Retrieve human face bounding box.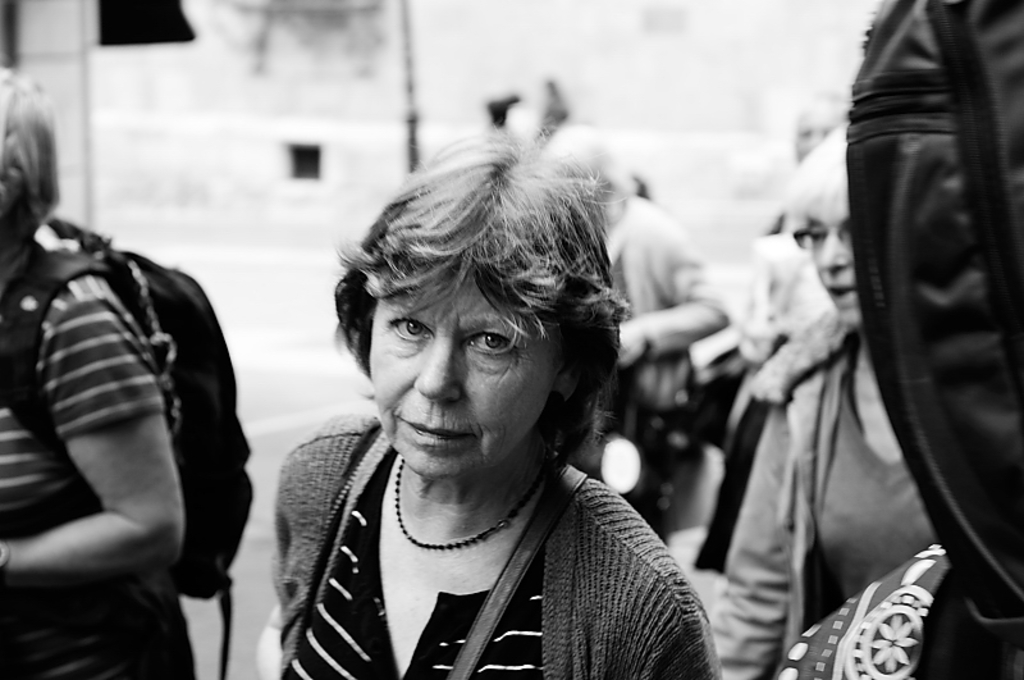
Bounding box: x1=349, y1=256, x2=572, y2=471.
